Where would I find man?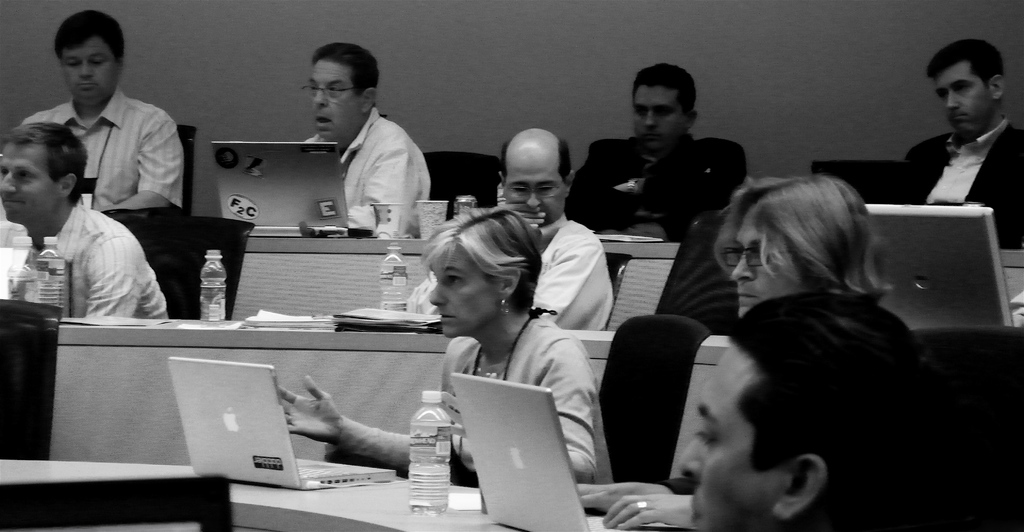
At {"left": 20, "top": 8, "right": 184, "bottom": 212}.
